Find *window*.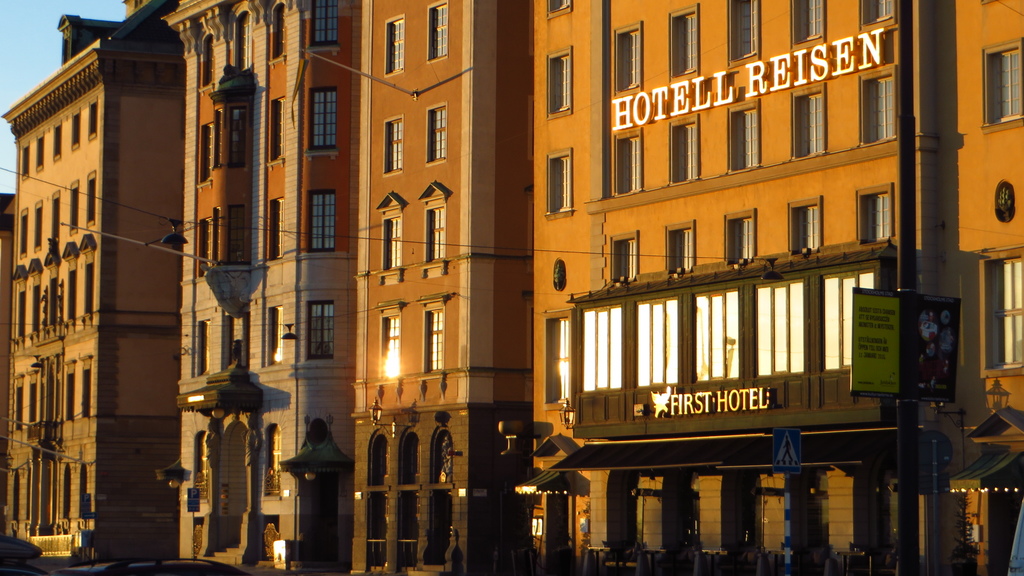
794 205 826 255.
